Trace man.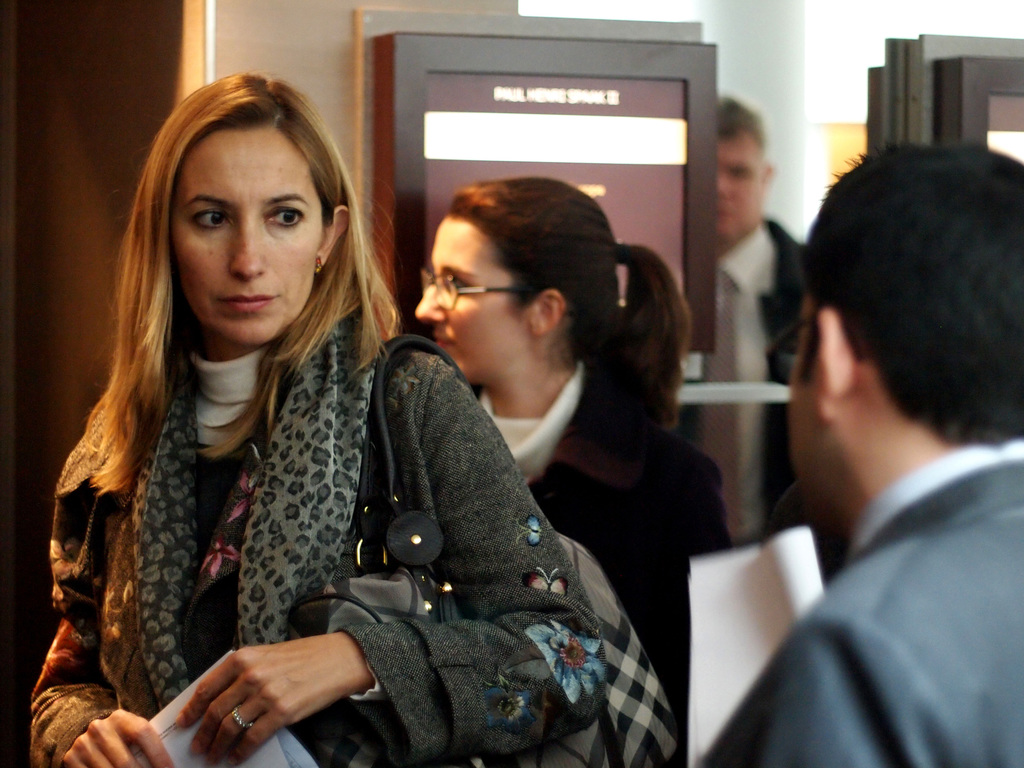
Traced to bbox(710, 111, 1023, 767).
